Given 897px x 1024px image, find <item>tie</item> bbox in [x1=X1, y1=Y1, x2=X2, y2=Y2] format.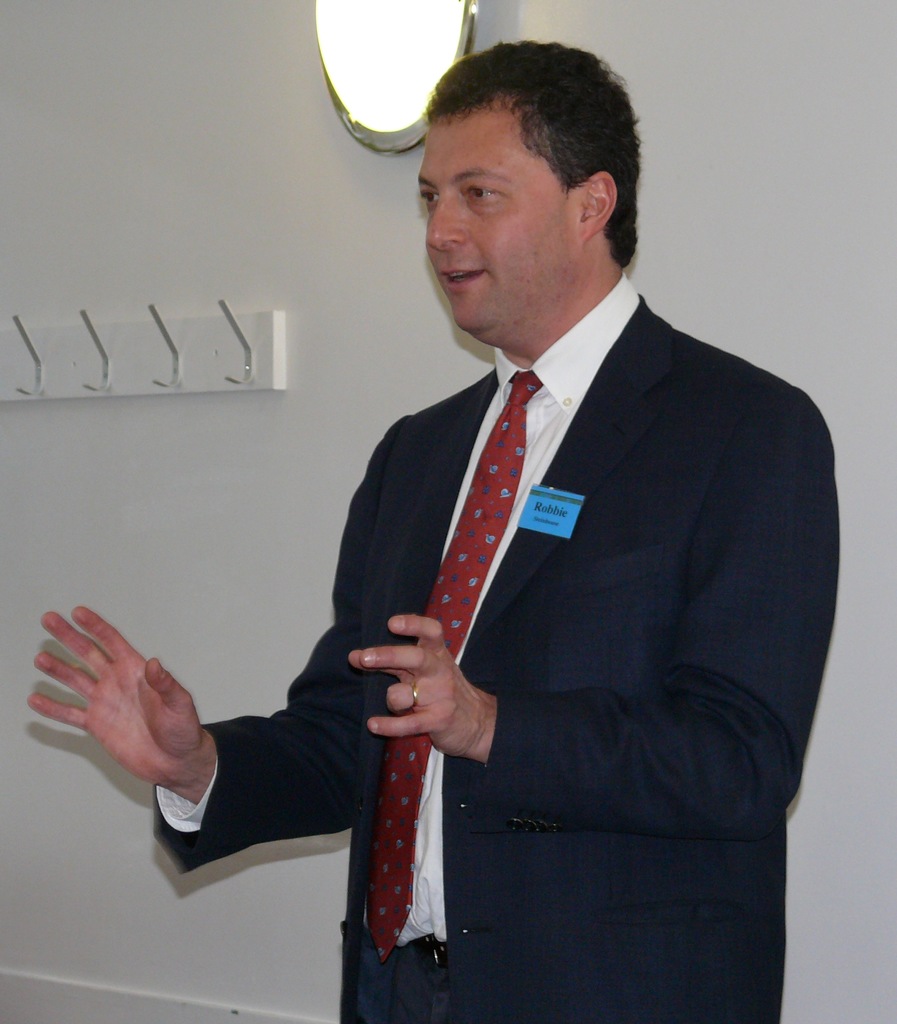
[x1=367, y1=374, x2=541, y2=960].
